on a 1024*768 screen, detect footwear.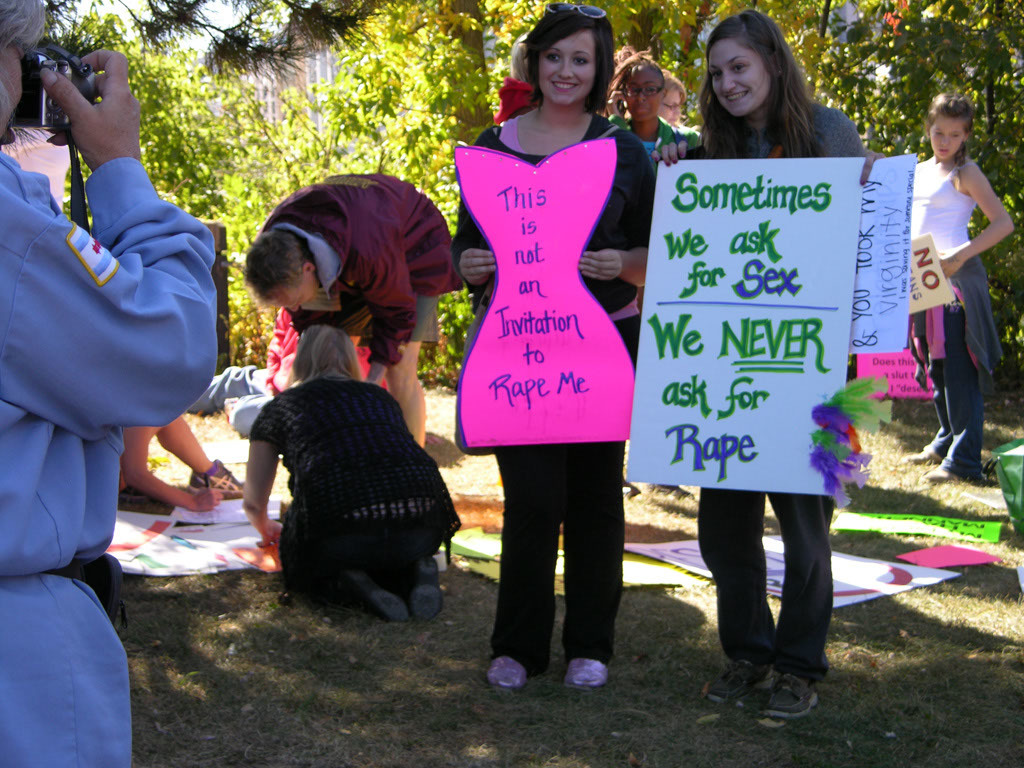
(left=411, top=554, right=447, bottom=621).
